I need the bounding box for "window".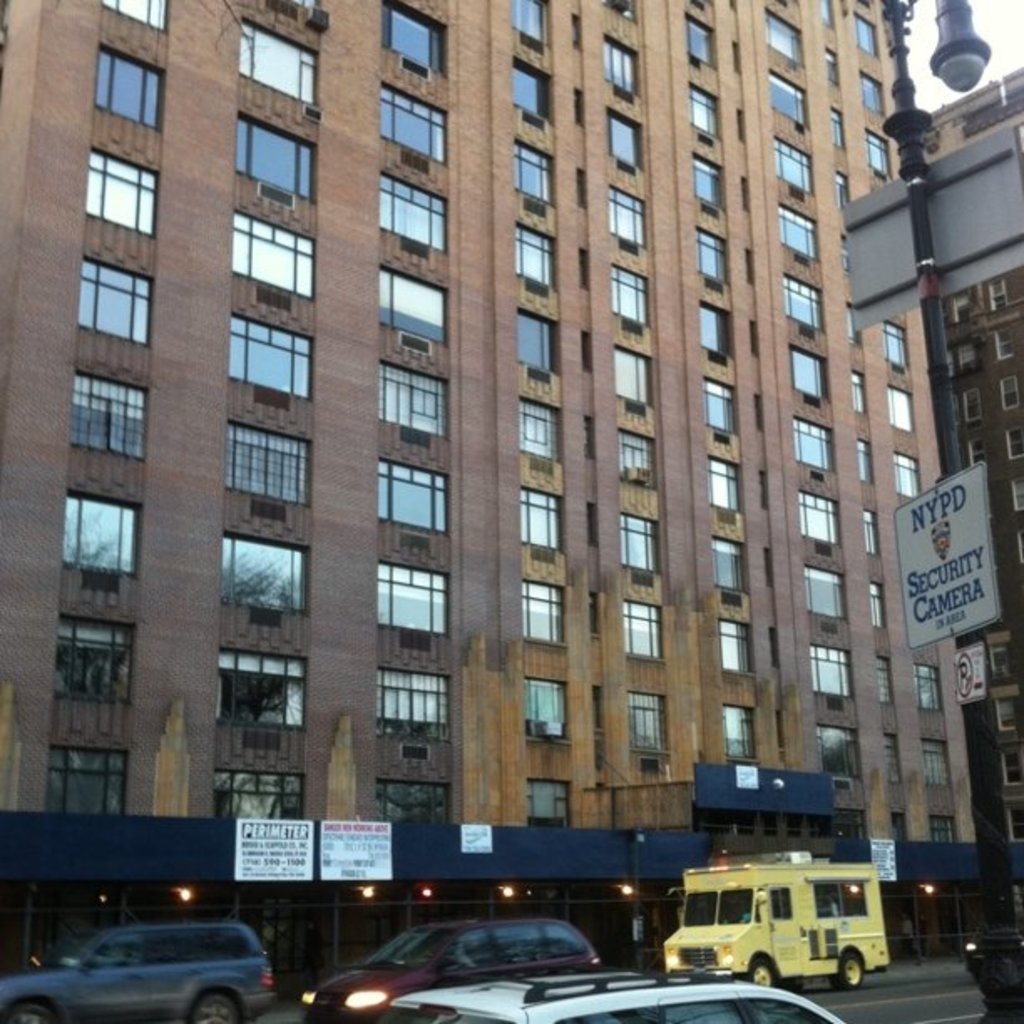
Here it is: x1=512, y1=64, x2=549, y2=117.
